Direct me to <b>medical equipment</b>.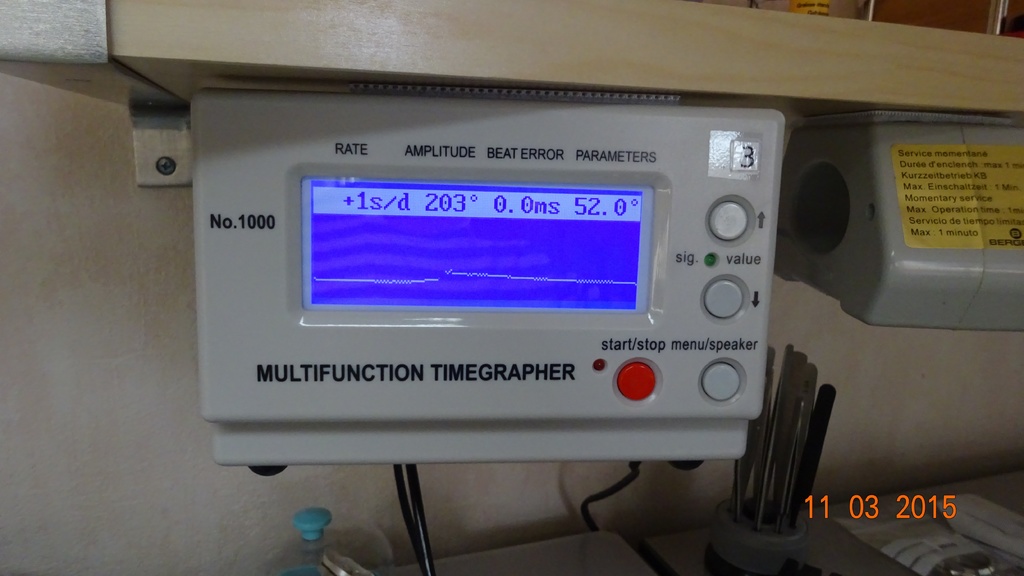
Direction: left=221, top=111, right=836, bottom=466.
